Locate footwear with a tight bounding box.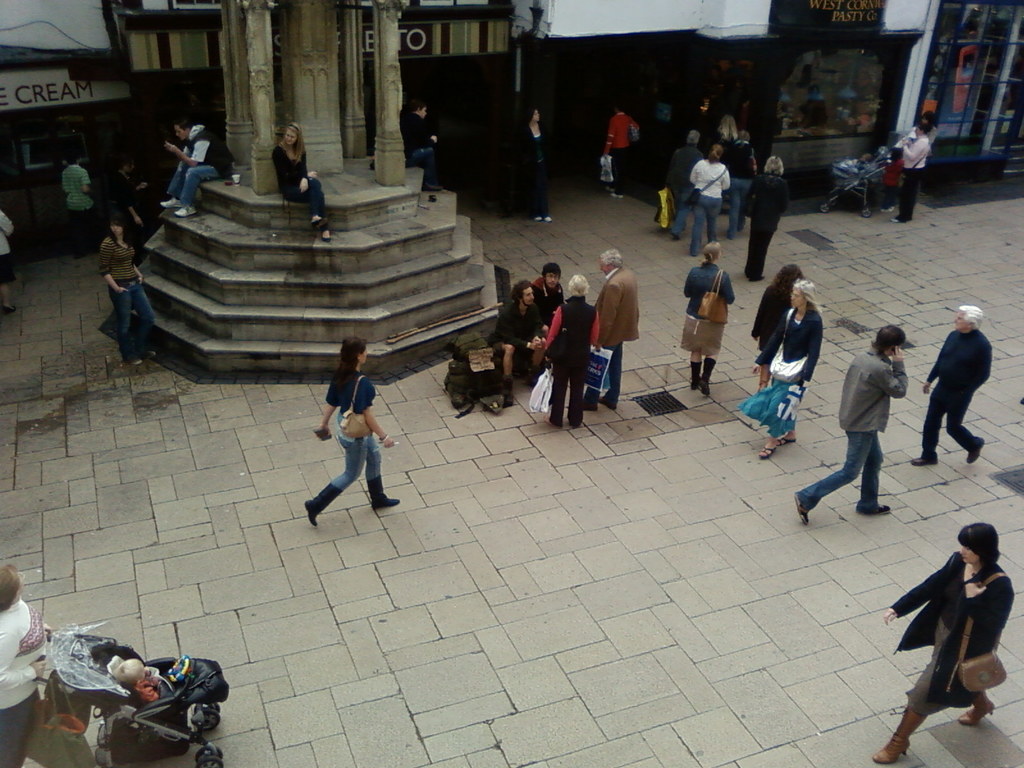
(543,413,555,428).
